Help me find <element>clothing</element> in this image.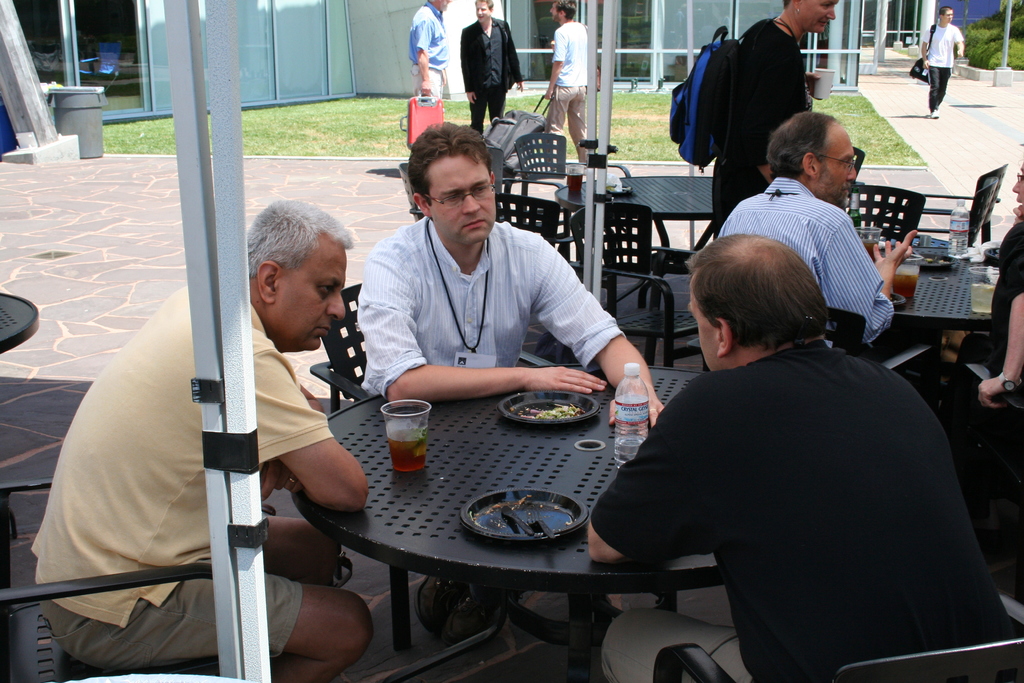
Found it: region(460, 22, 519, 130).
